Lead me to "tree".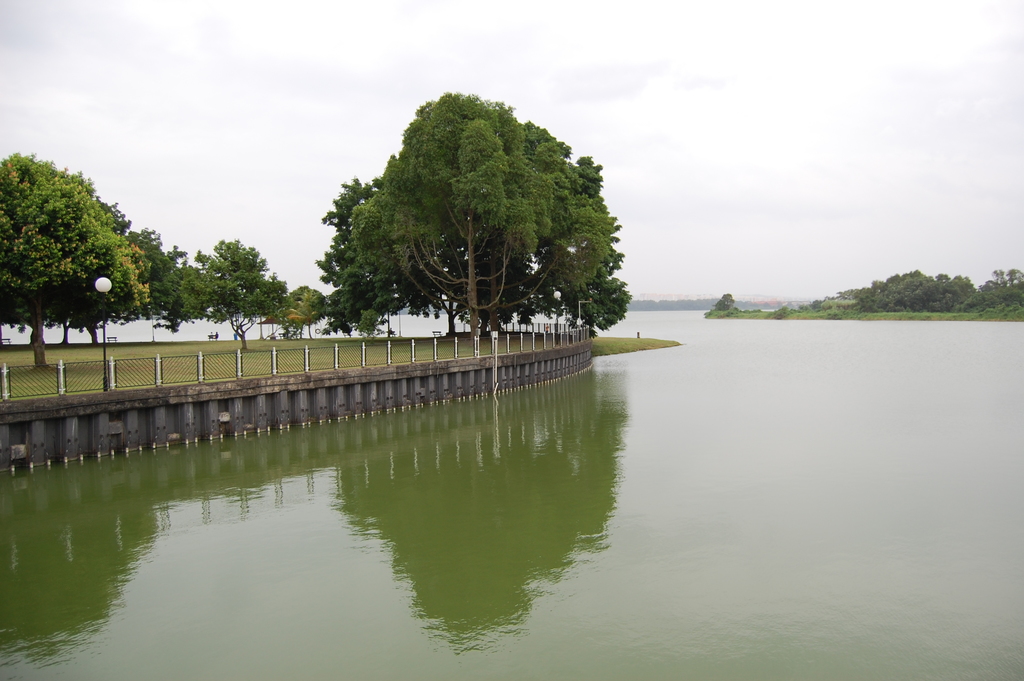
Lead to [x1=317, y1=81, x2=636, y2=349].
